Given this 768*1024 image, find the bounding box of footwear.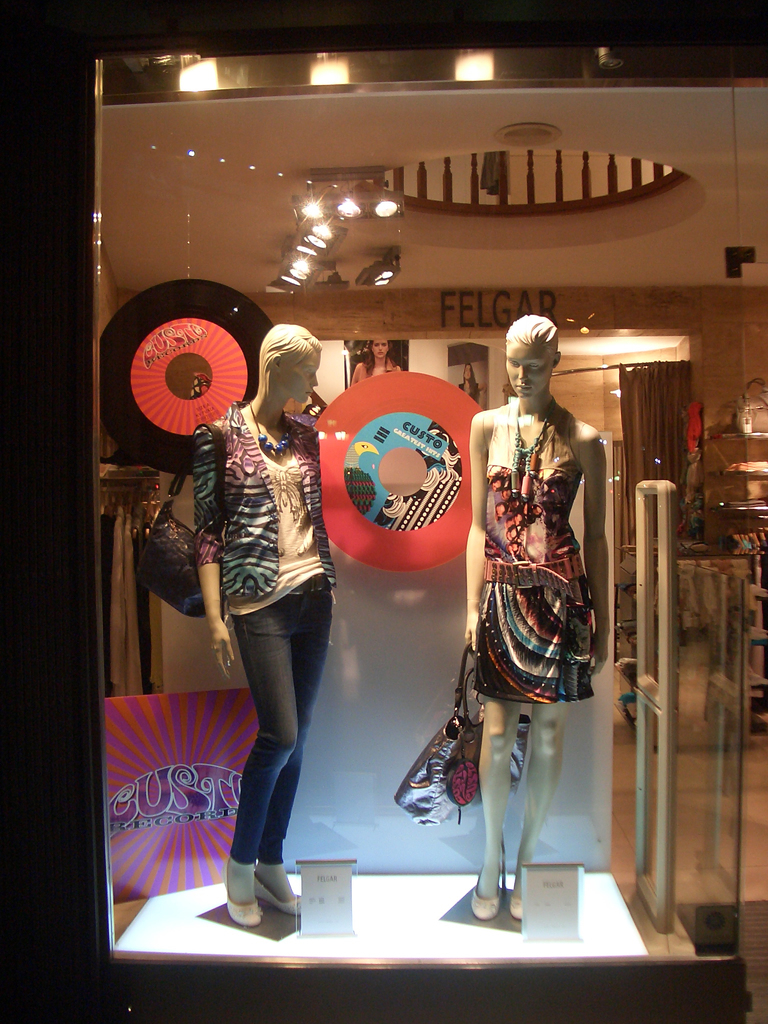
l=511, t=887, r=527, b=917.
